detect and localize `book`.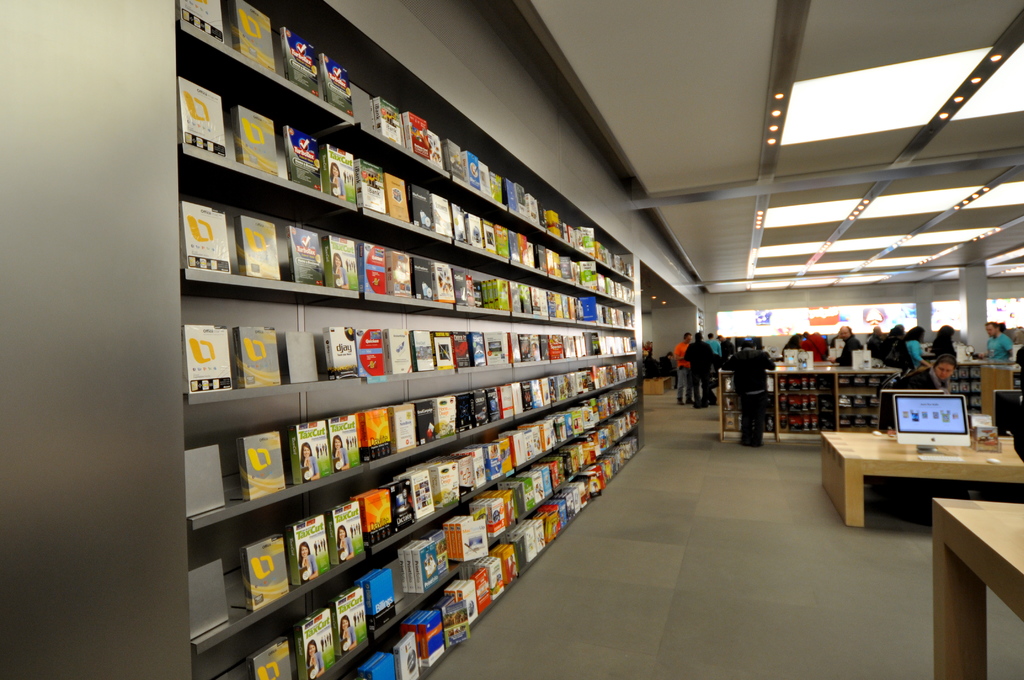
Localized at Rect(234, 103, 278, 172).
